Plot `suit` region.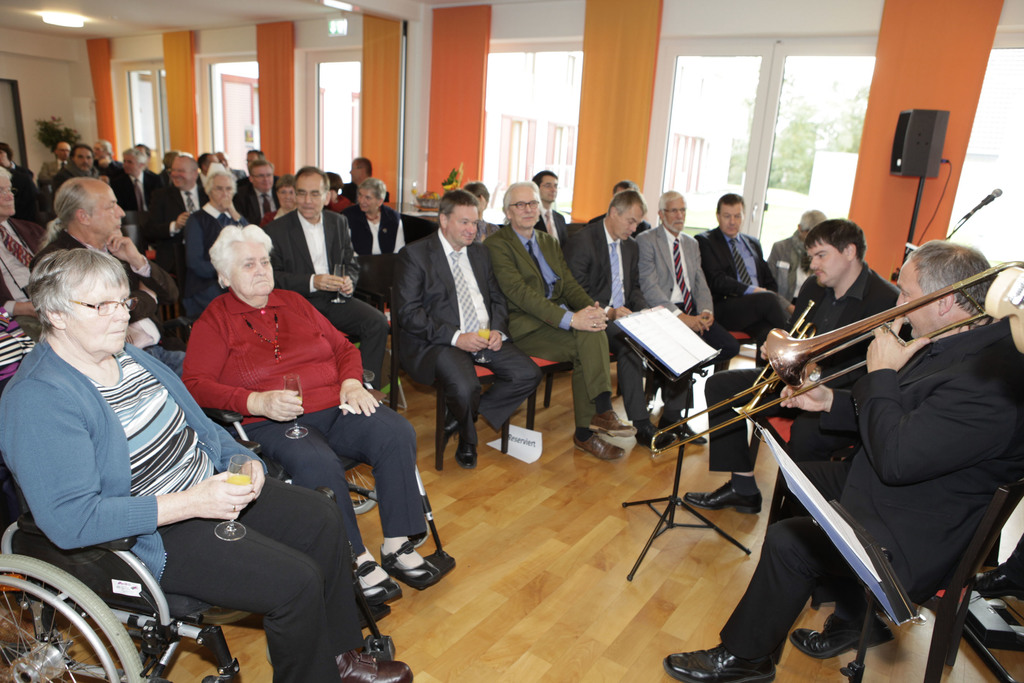
Plotted at x1=696 y1=228 x2=789 y2=363.
